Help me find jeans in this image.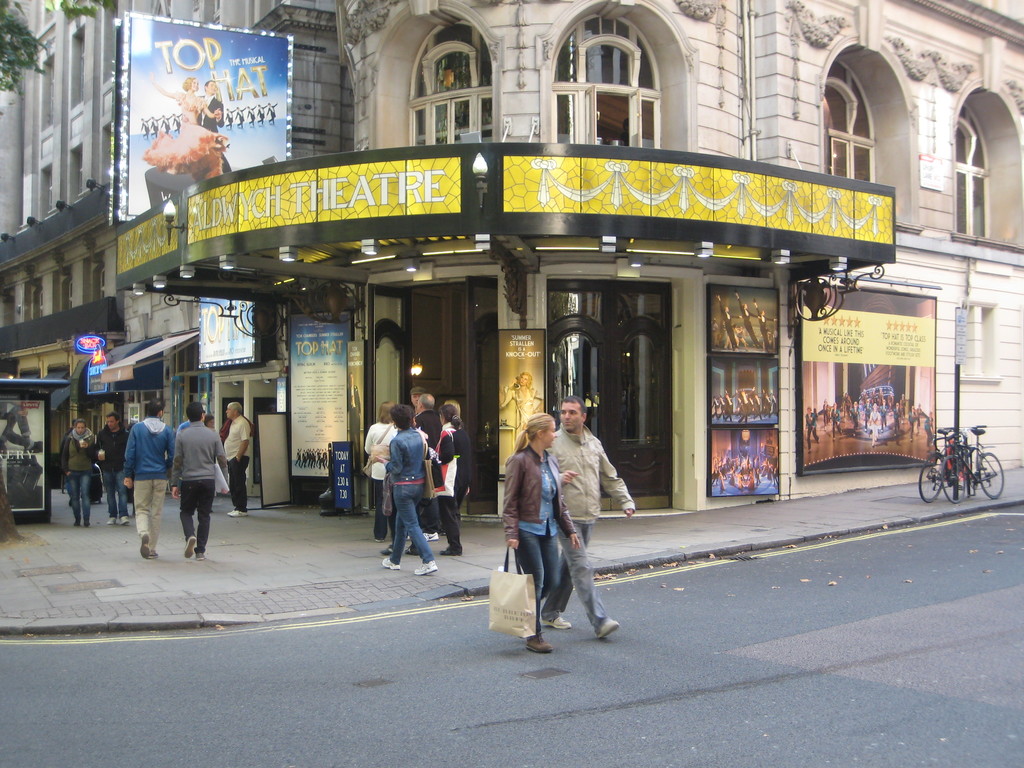
Found it: 62 473 91 515.
